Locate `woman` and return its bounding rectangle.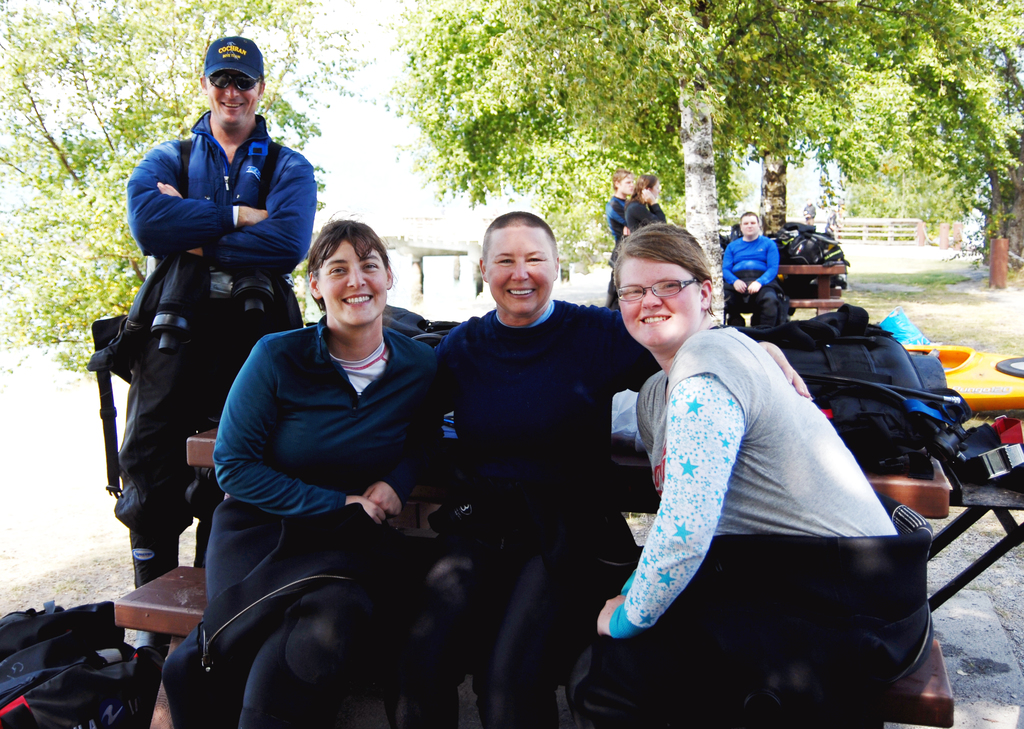
pyautogui.locateOnScreen(623, 172, 664, 234).
